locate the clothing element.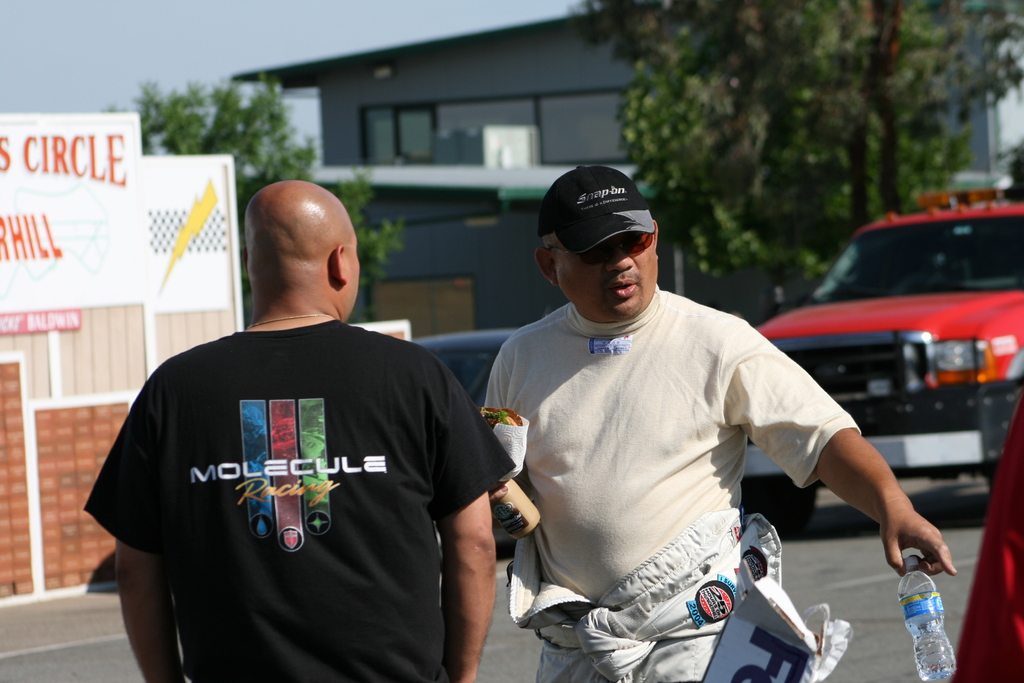
Element bbox: [483,277,858,682].
